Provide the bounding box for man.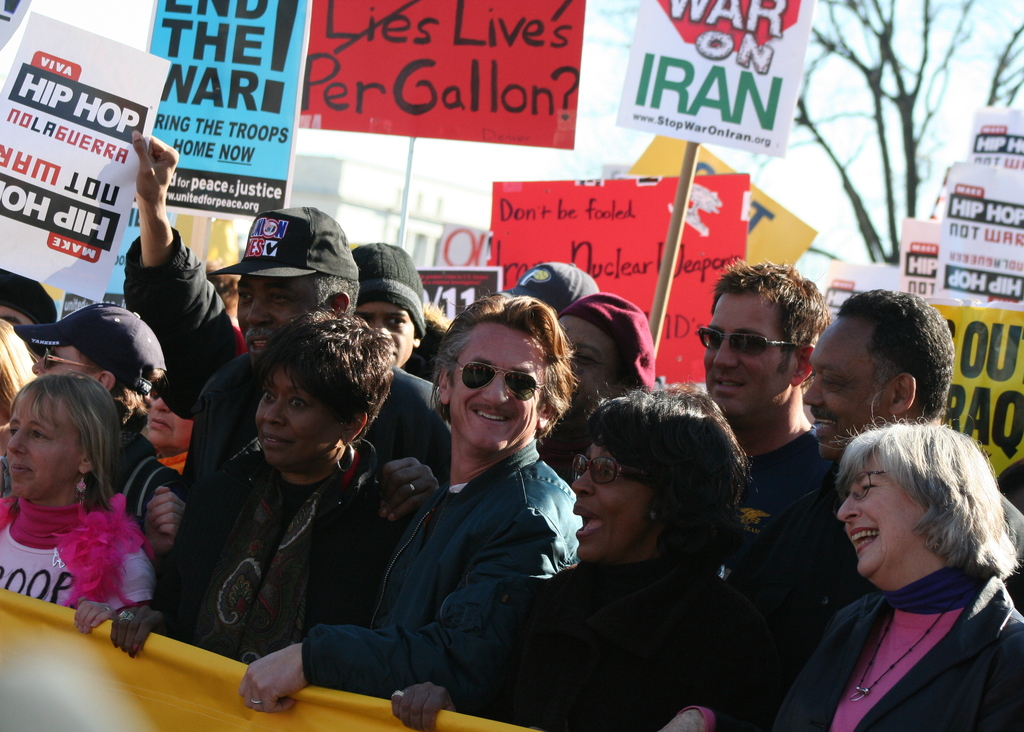
l=714, t=278, r=1023, b=731.
